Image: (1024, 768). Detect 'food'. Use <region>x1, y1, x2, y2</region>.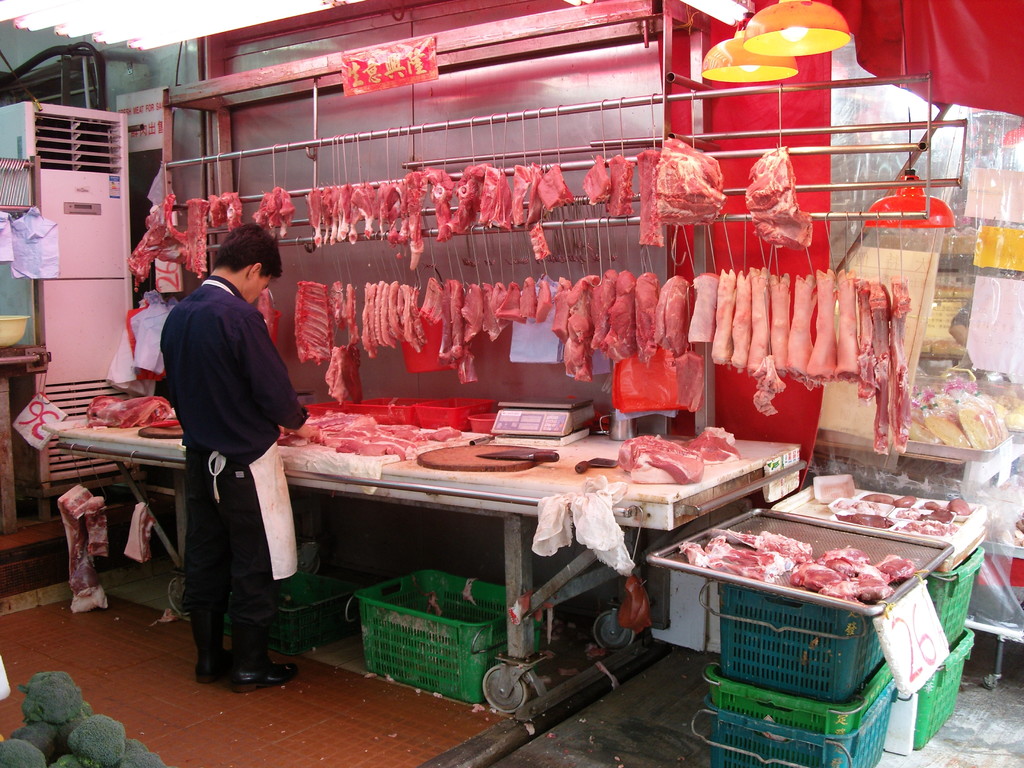
<region>420, 166, 456, 234</region>.
